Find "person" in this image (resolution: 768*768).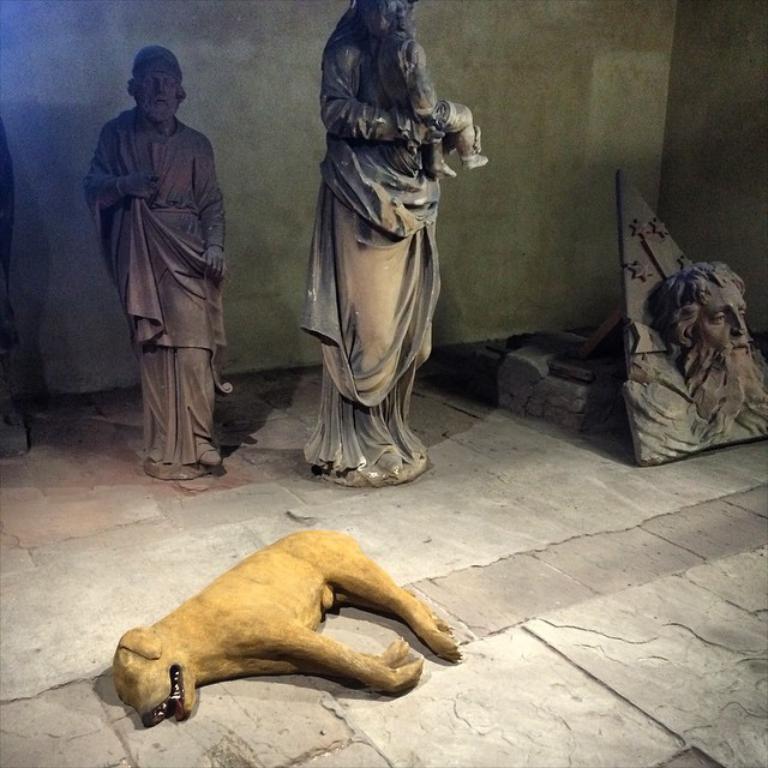
pyautogui.locateOnScreen(642, 258, 767, 425).
